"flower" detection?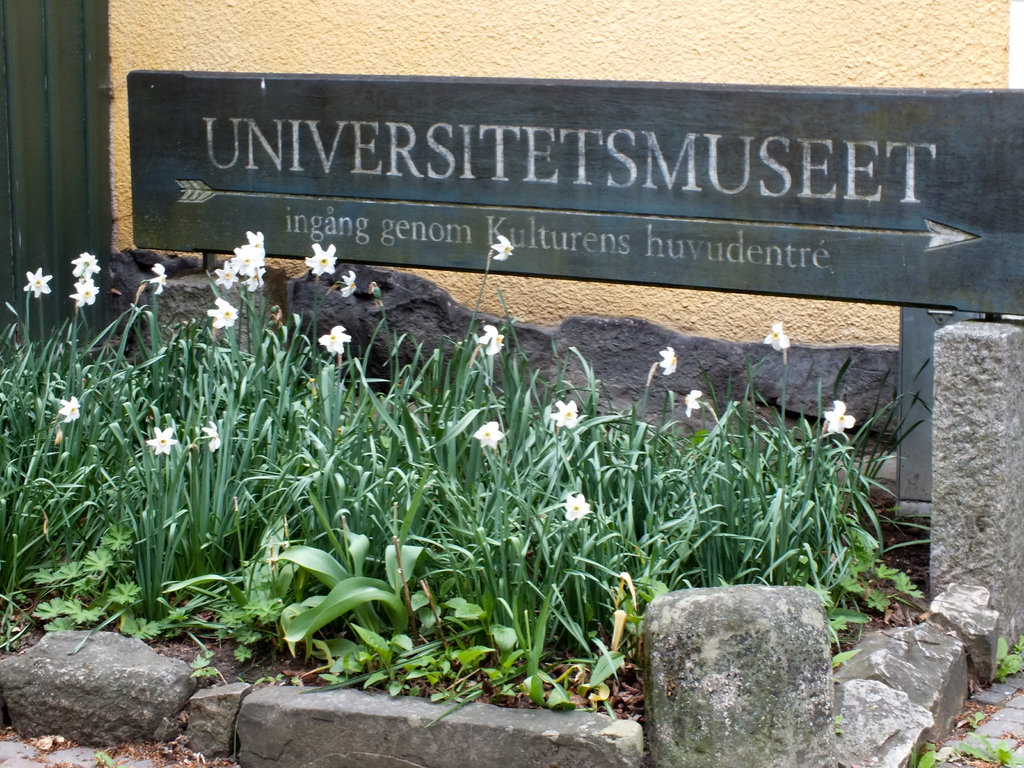
(x1=475, y1=323, x2=507, y2=356)
